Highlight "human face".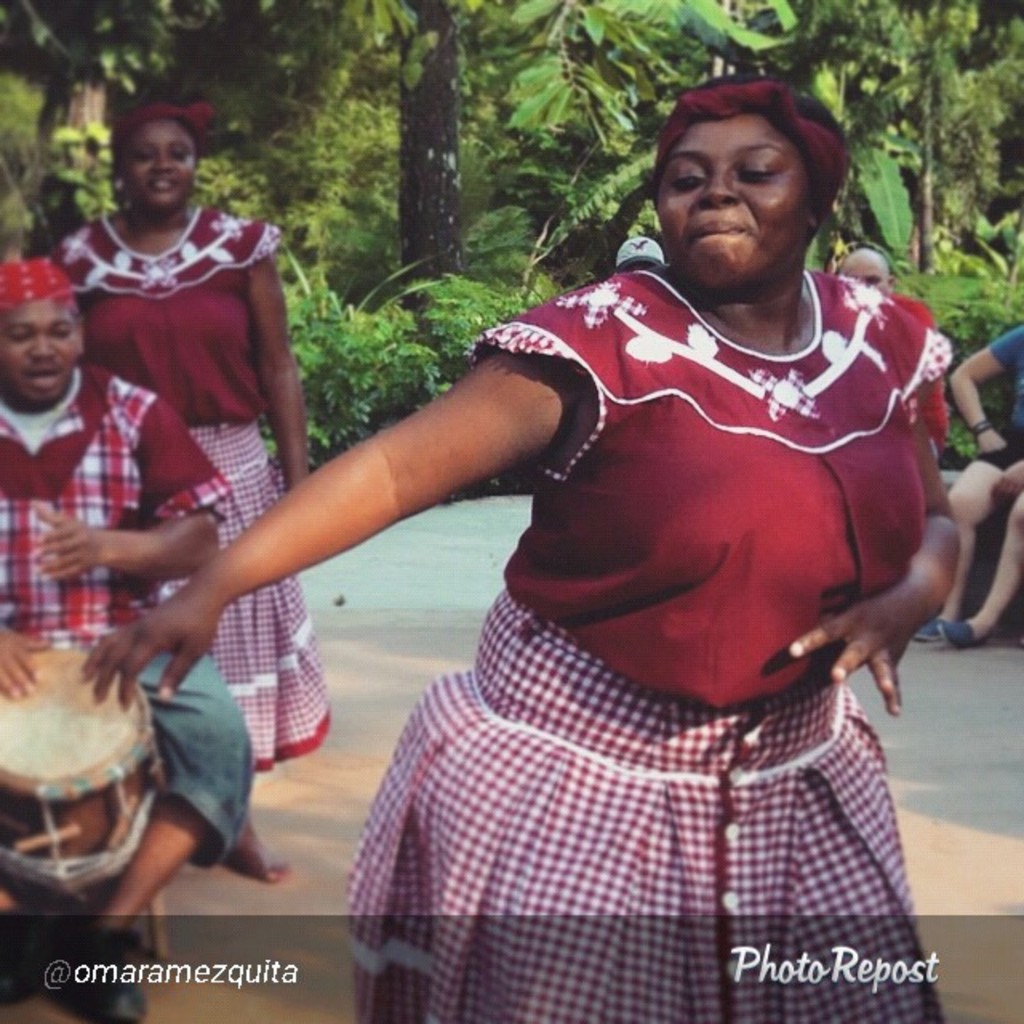
Highlighted region: locate(117, 118, 197, 205).
